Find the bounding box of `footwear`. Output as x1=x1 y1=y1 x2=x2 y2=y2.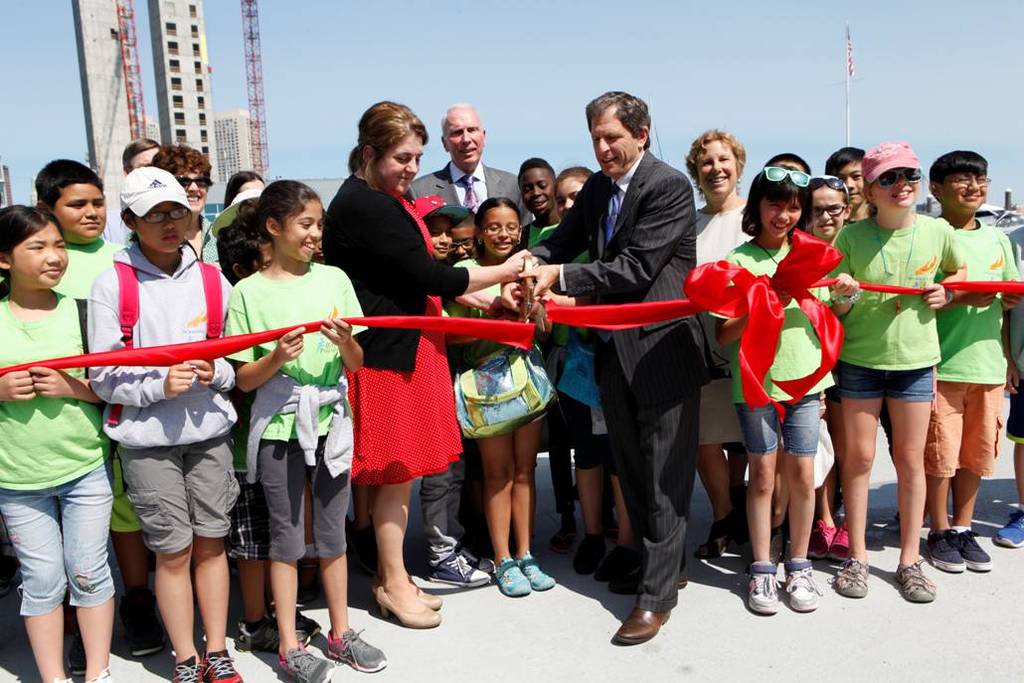
x1=838 y1=550 x2=873 y2=596.
